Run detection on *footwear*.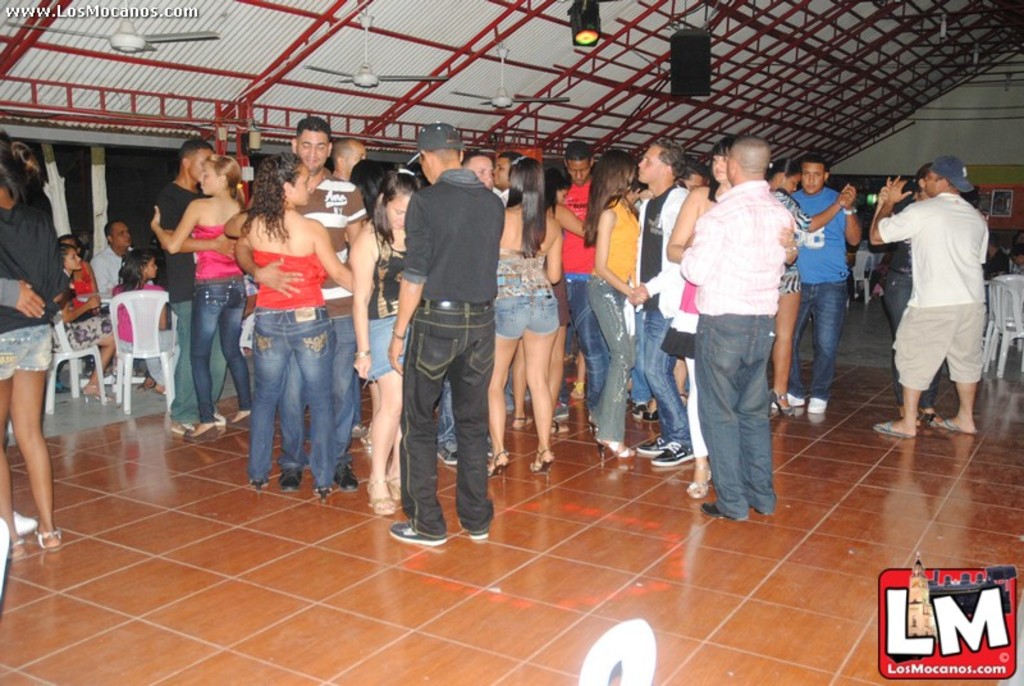
Result: [223, 412, 251, 430].
